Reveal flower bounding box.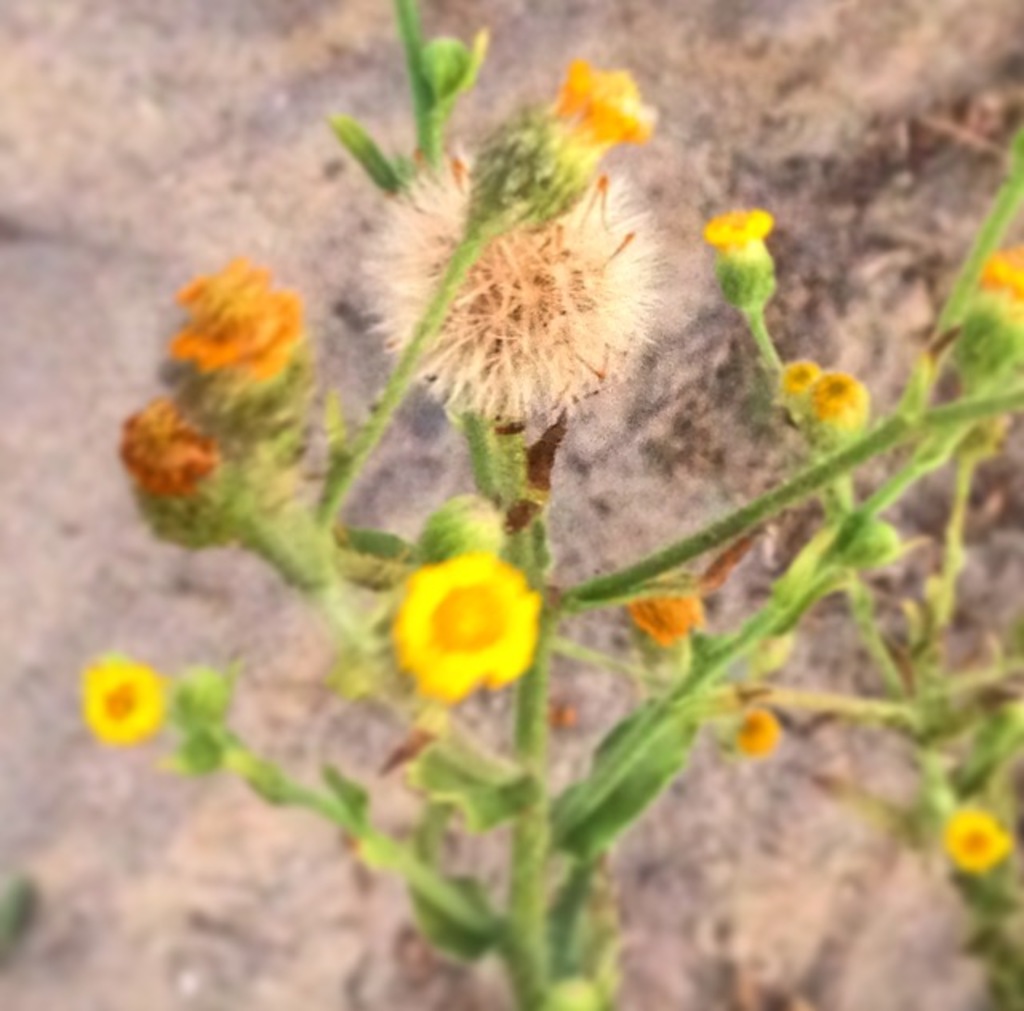
Revealed: bbox=[70, 656, 163, 745].
